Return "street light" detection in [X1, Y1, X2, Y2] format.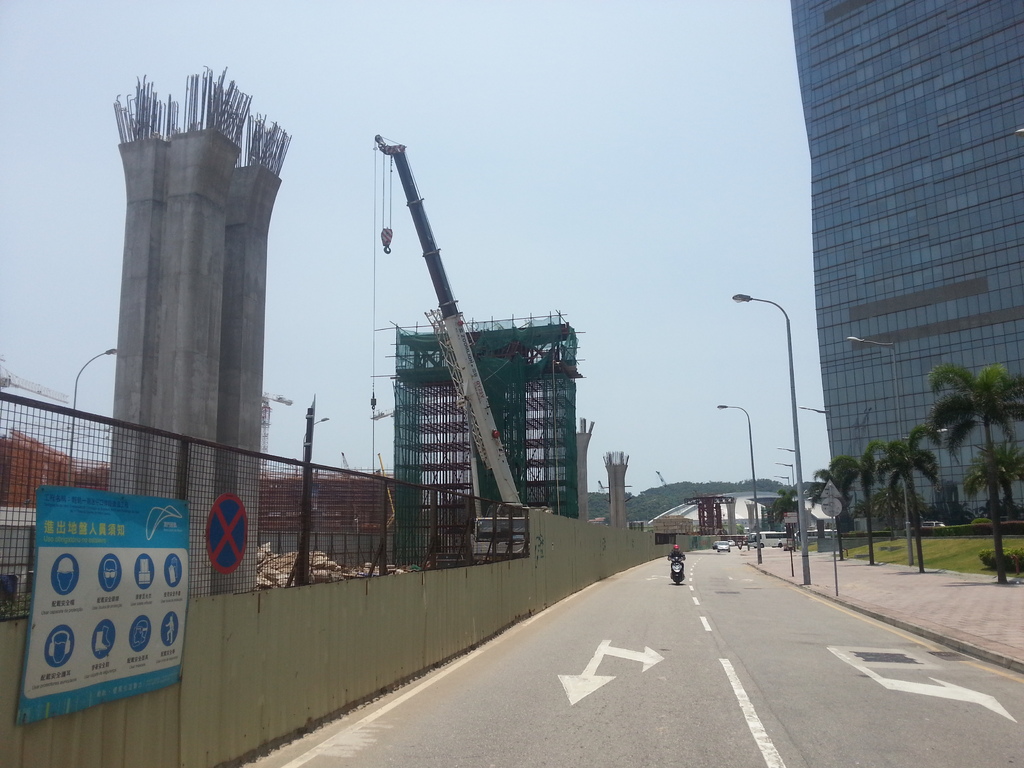
[72, 346, 119, 488].
